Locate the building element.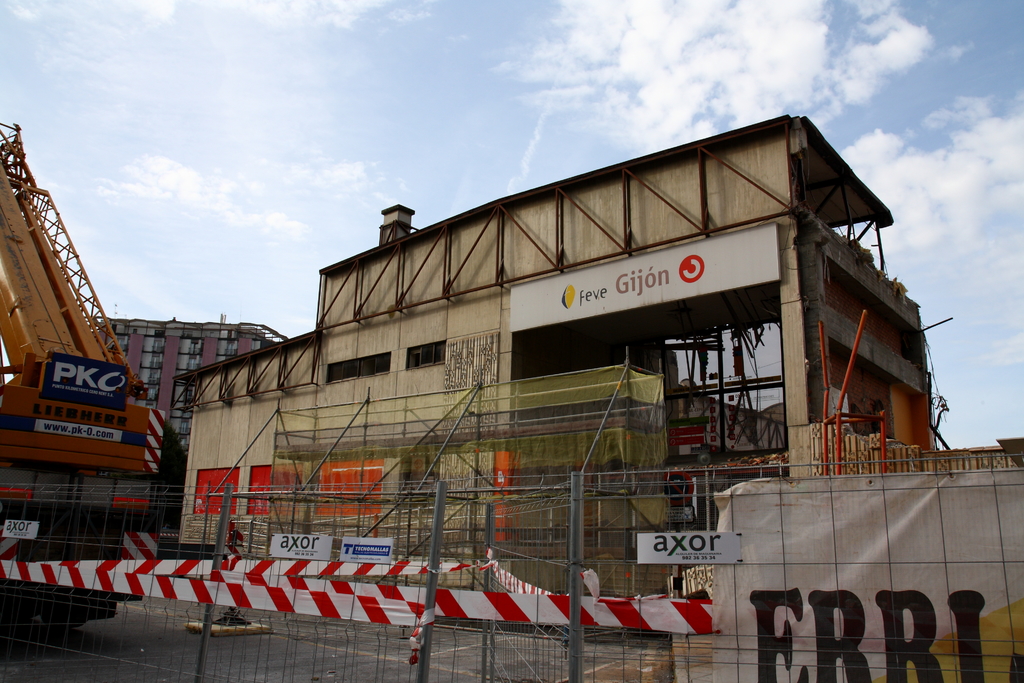
Element bbox: <box>99,315,289,461</box>.
